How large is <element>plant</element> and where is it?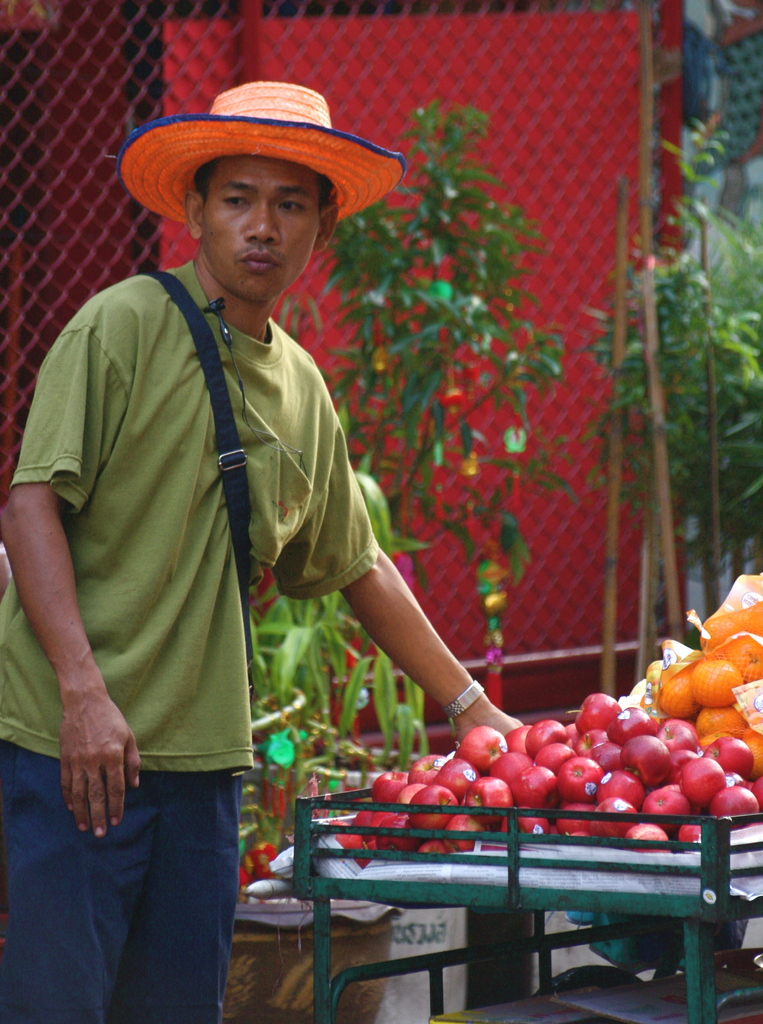
Bounding box: x1=305, y1=100, x2=587, y2=614.
